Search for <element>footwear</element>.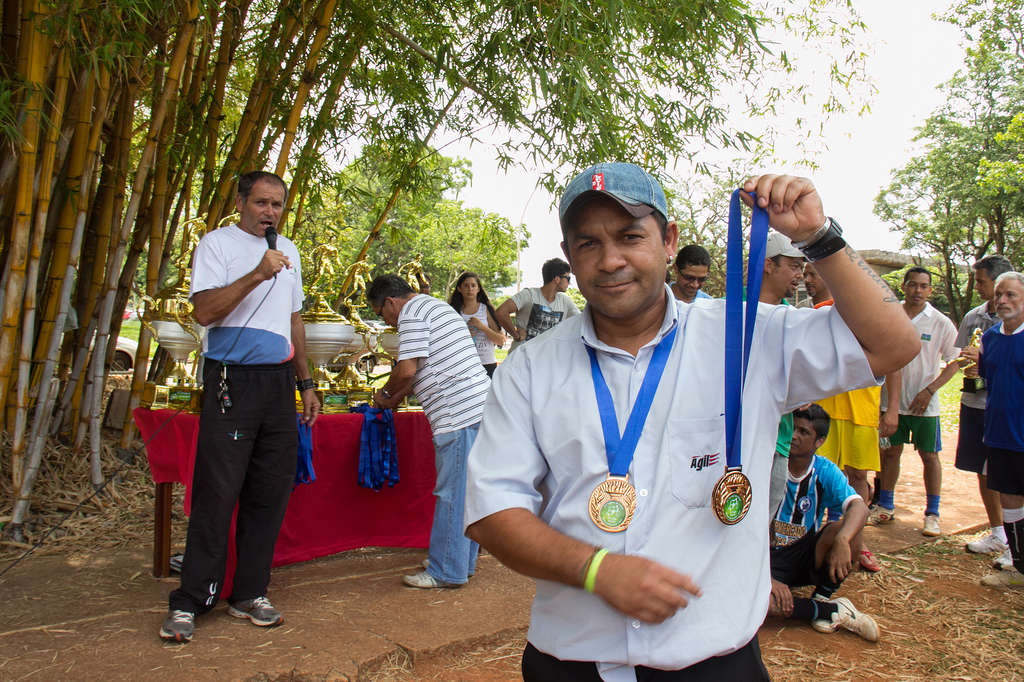
Found at locate(924, 514, 949, 535).
